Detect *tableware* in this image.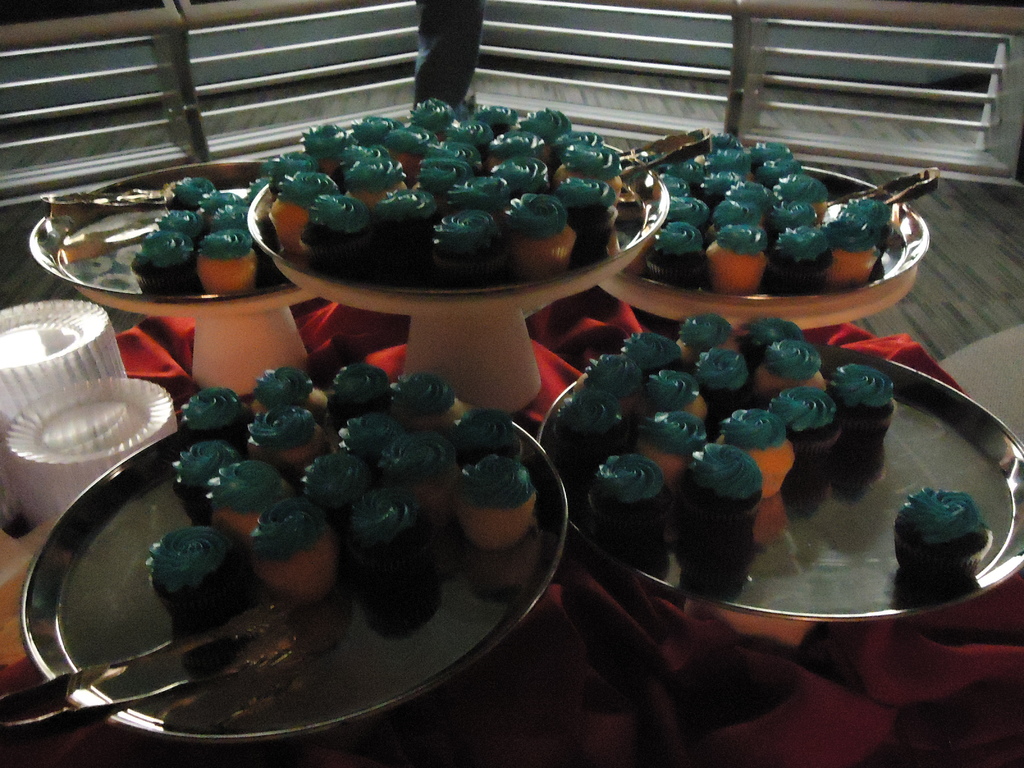
Detection: box=[832, 156, 944, 209].
